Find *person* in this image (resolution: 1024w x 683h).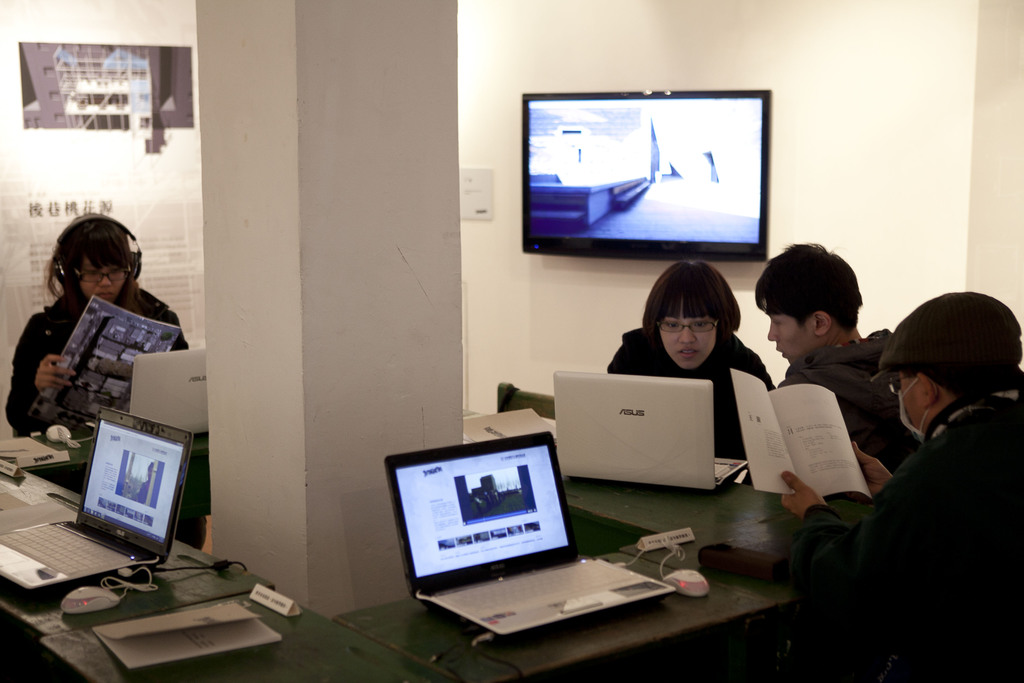
{"x1": 754, "y1": 235, "x2": 920, "y2": 474}.
